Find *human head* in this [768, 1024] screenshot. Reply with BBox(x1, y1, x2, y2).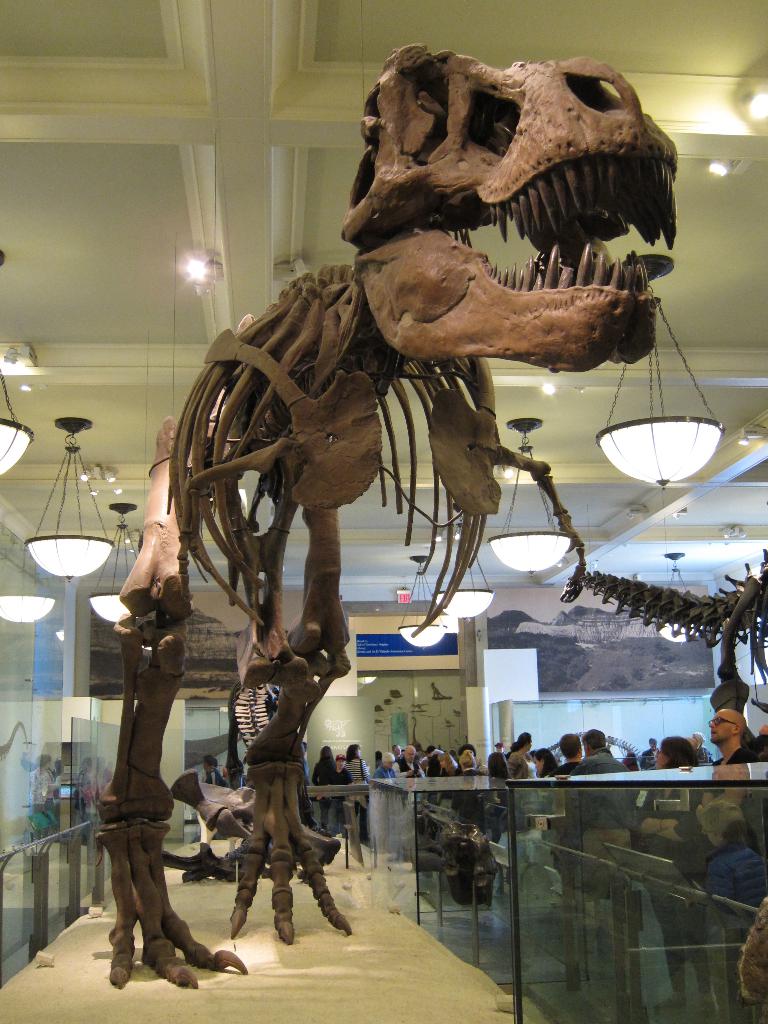
BBox(705, 708, 749, 741).
